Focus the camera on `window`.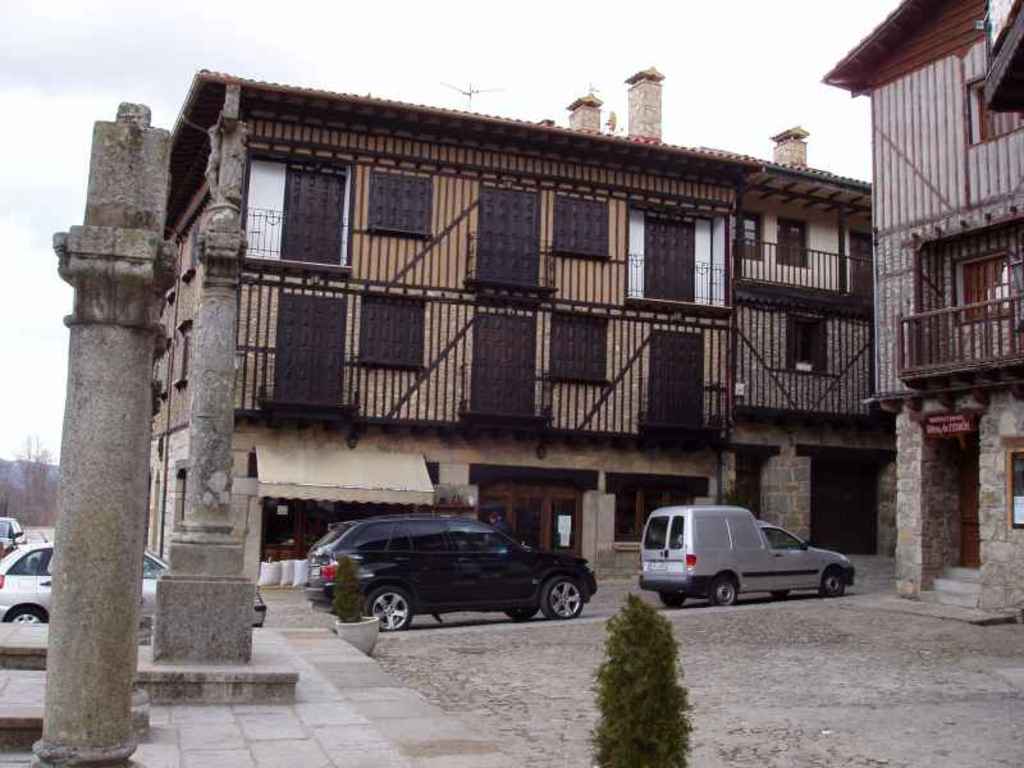
Focus region: (left=956, top=246, right=1010, bottom=321).
